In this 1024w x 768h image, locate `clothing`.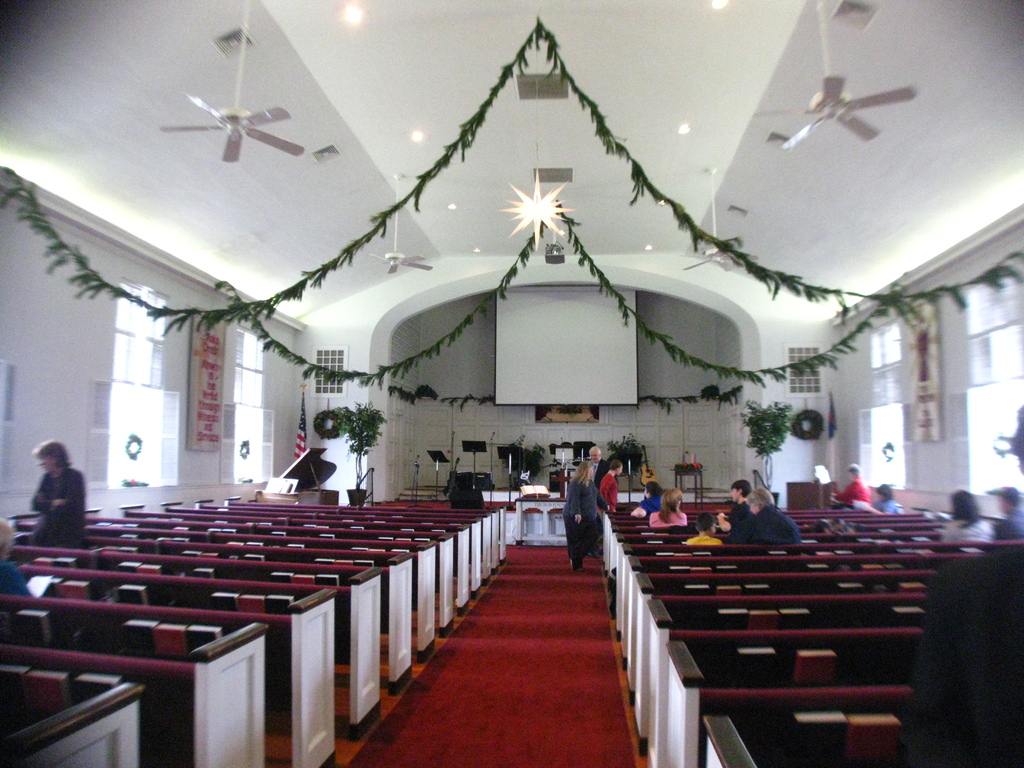
Bounding box: crop(877, 497, 899, 516).
